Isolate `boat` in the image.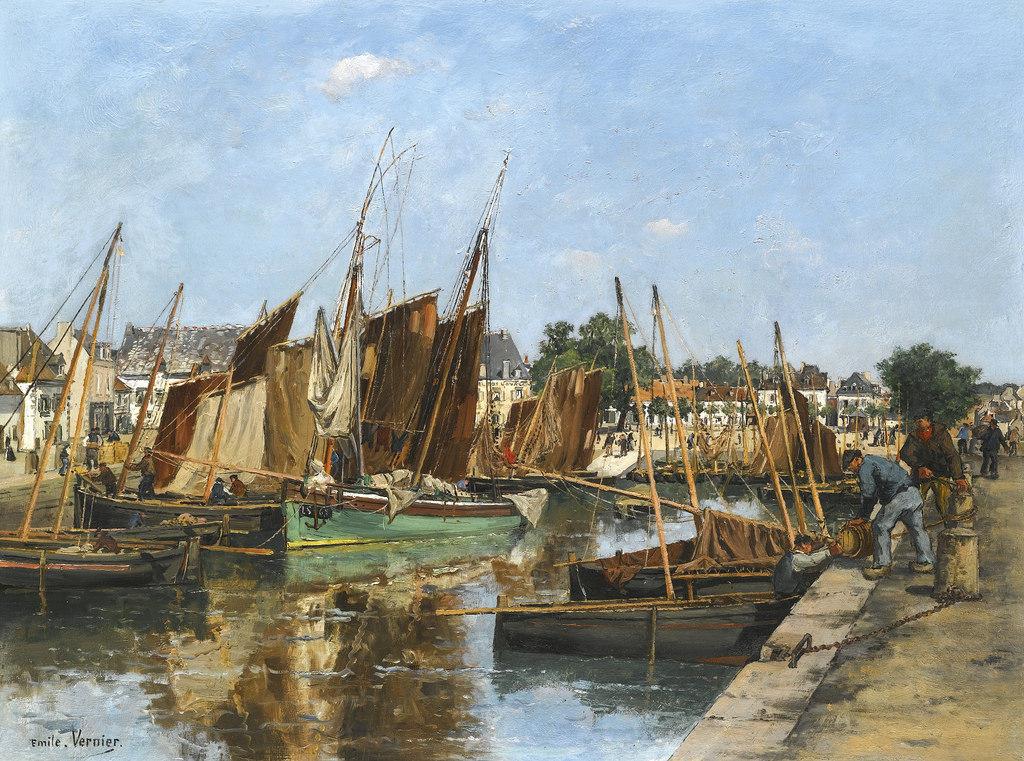
Isolated region: BBox(489, 282, 791, 658).
